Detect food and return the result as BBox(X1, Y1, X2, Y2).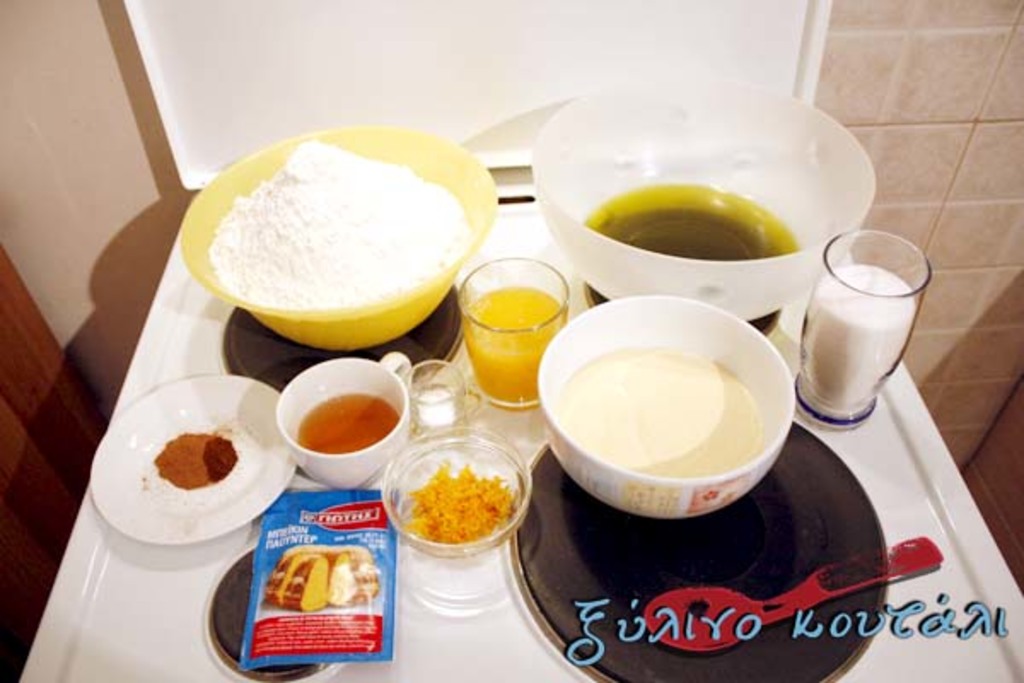
BBox(401, 470, 517, 552).
